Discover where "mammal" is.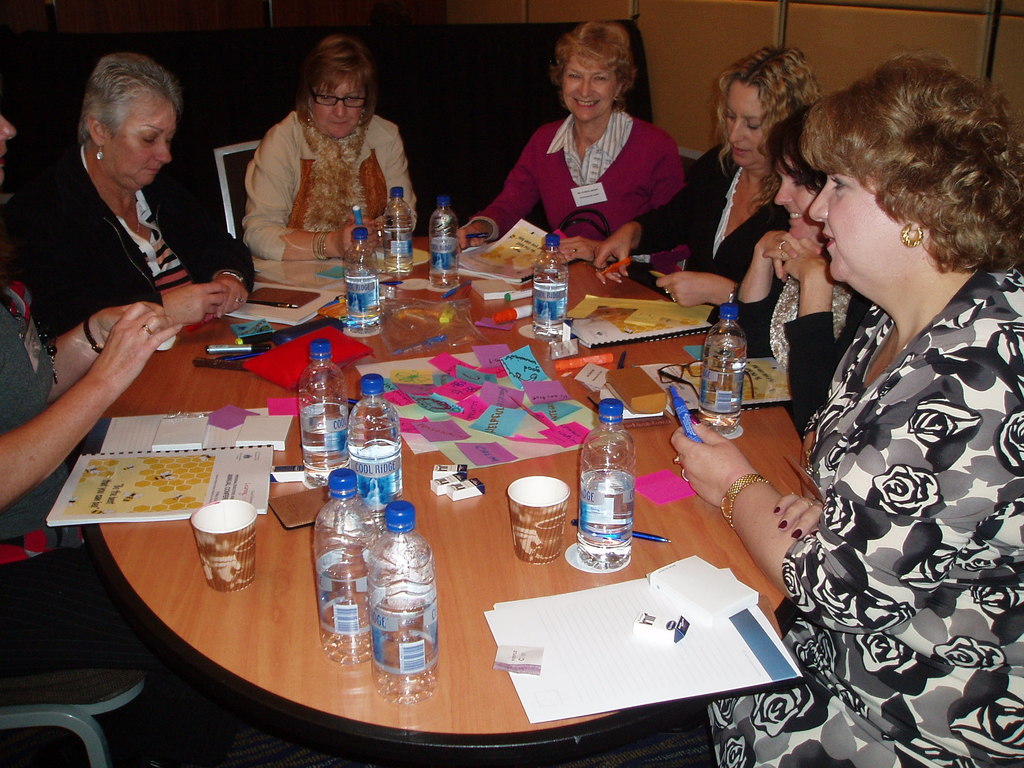
Discovered at 225:45:422:252.
